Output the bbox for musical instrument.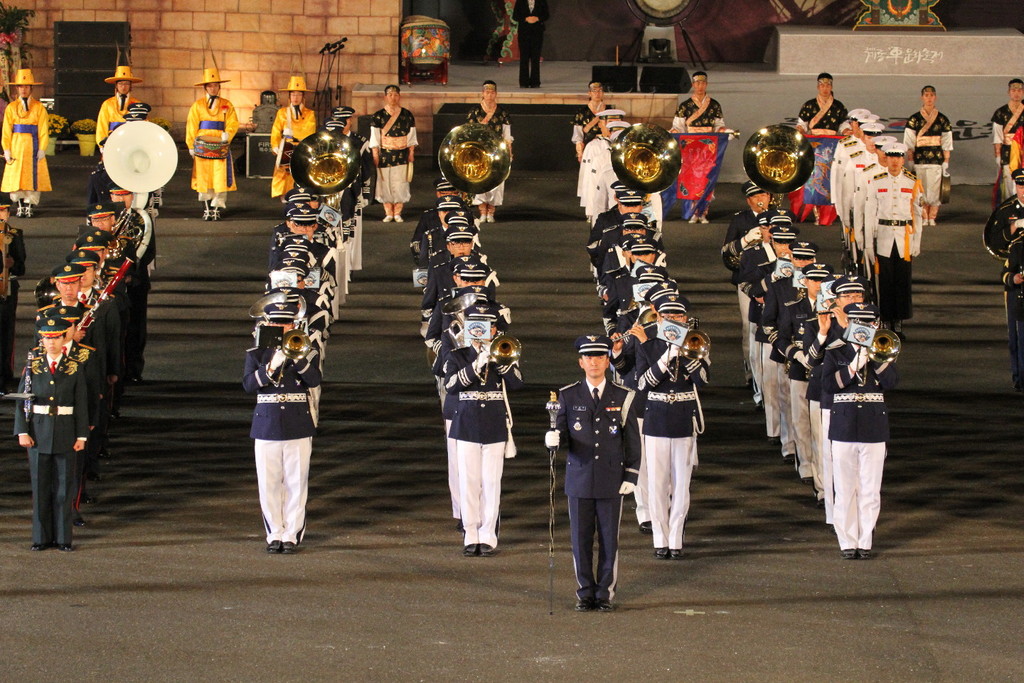
left=190, top=129, right=235, bottom=162.
